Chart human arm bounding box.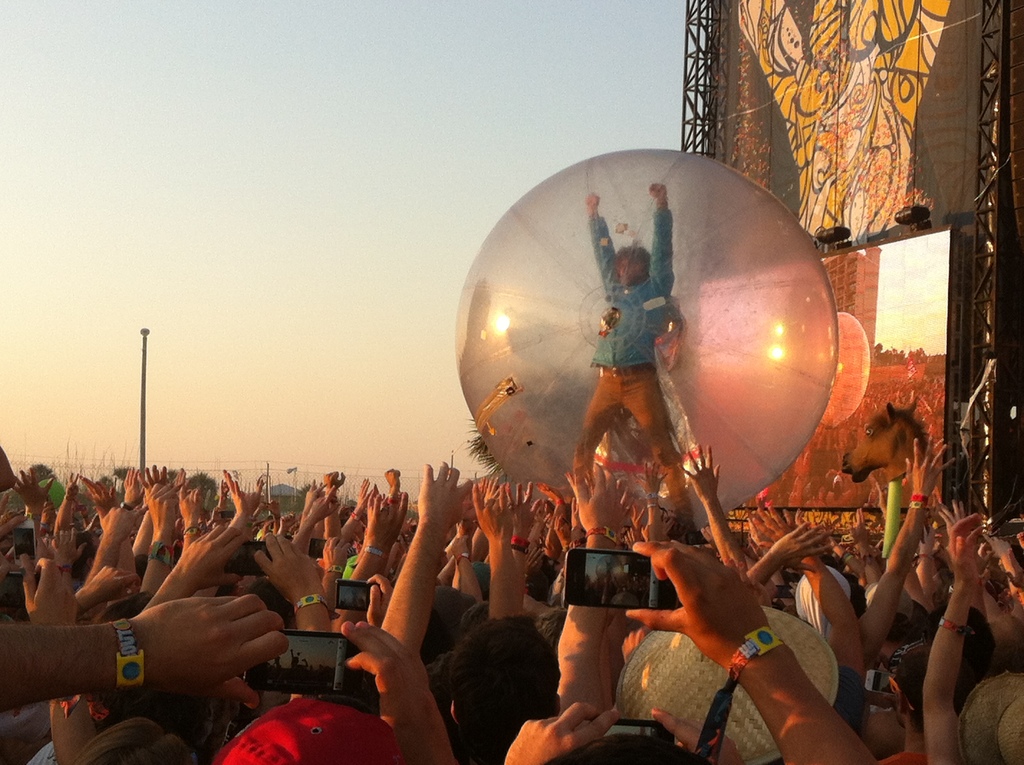
Charted: [83, 469, 121, 518].
